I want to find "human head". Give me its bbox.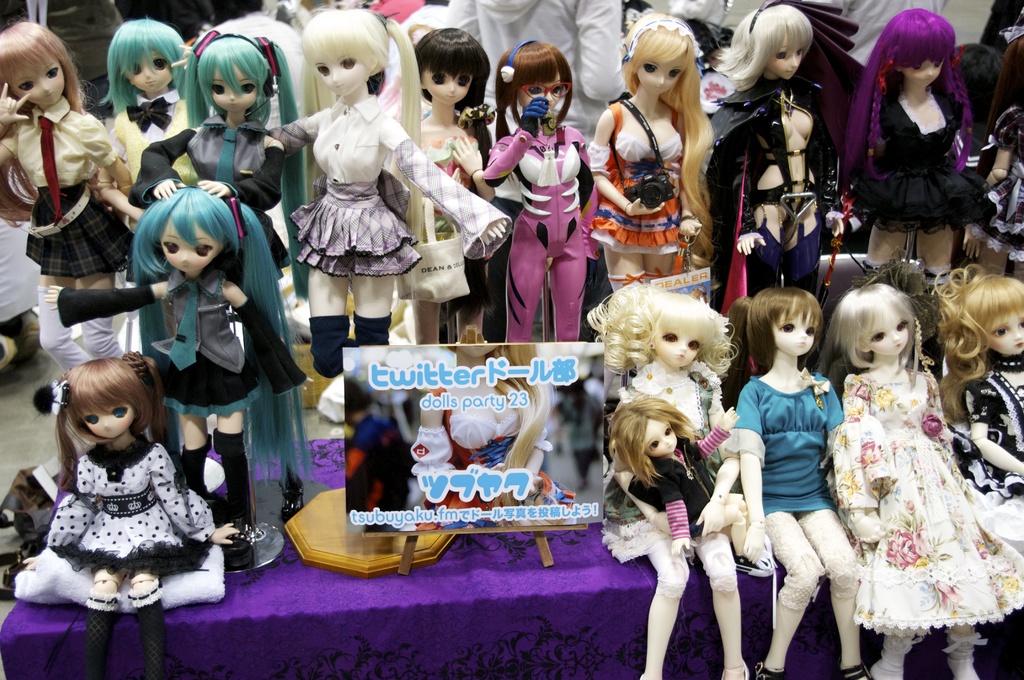
bbox=[708, 1, 813, 94].
